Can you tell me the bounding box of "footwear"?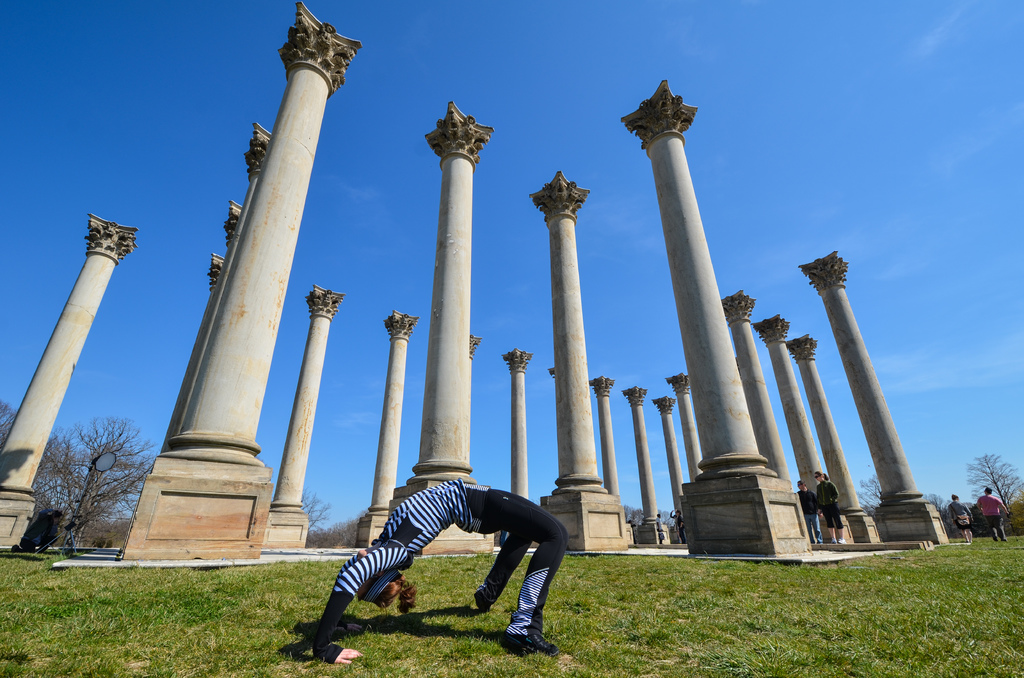
<bbox>837, 535, 846, 542</bbox>.
